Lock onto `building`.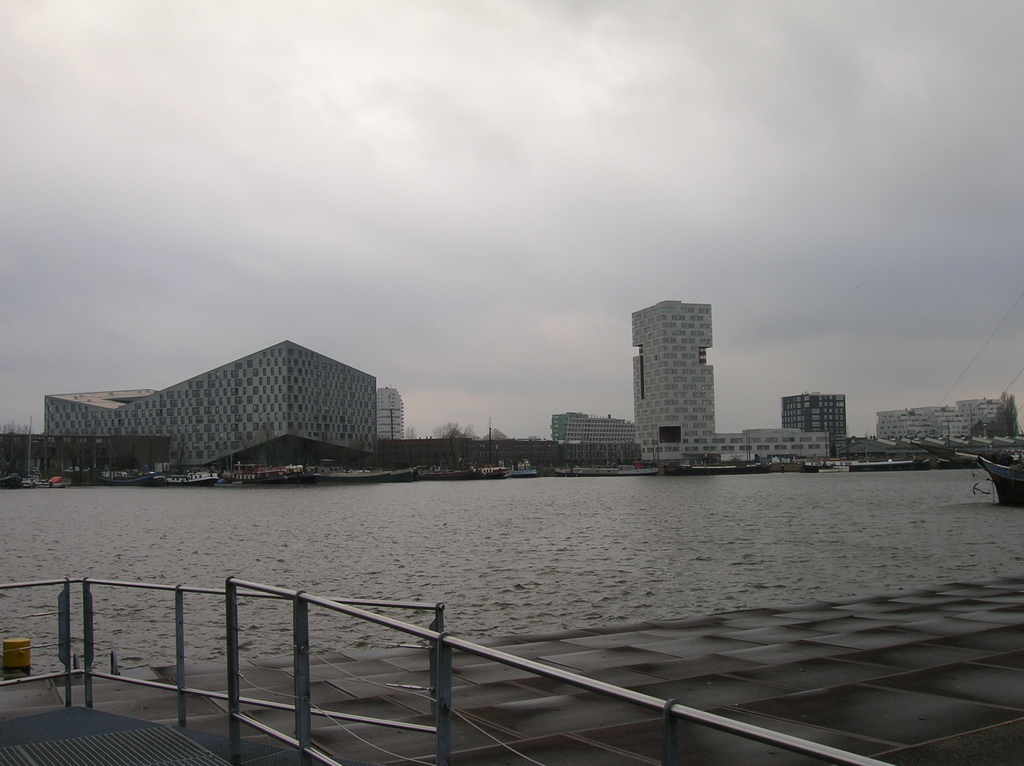
Locked: {"x1": 371, "y1": 385, "x2": 407, "y2": 438}.
